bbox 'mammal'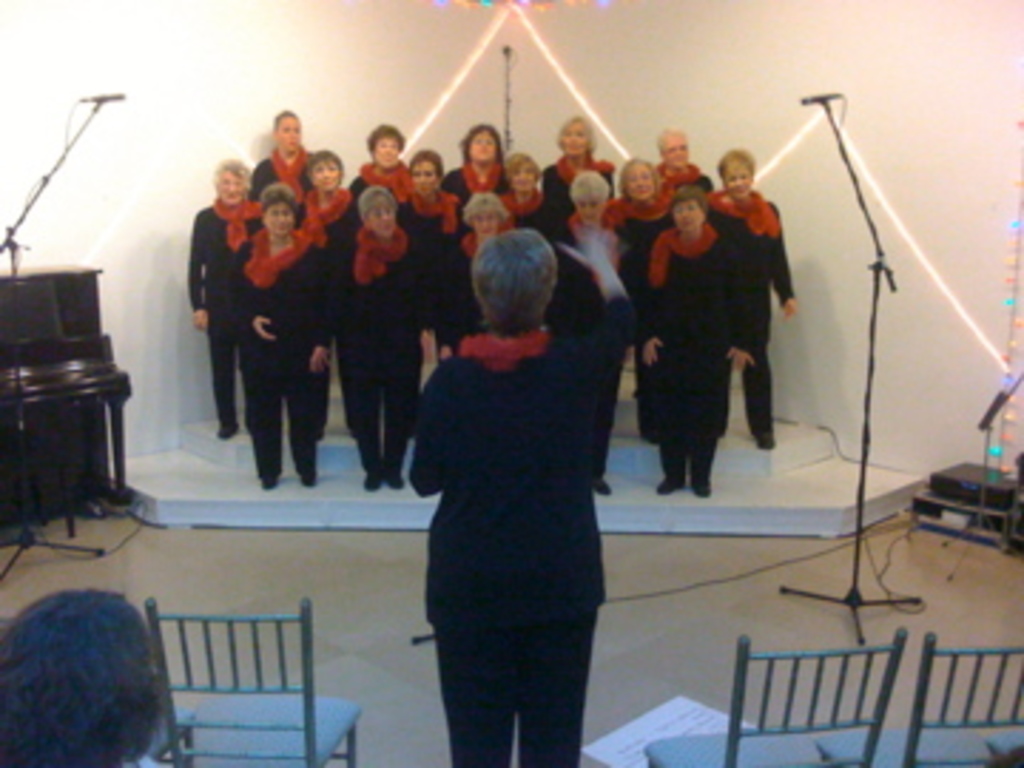
bbox=(0, 597, 168, 765)
